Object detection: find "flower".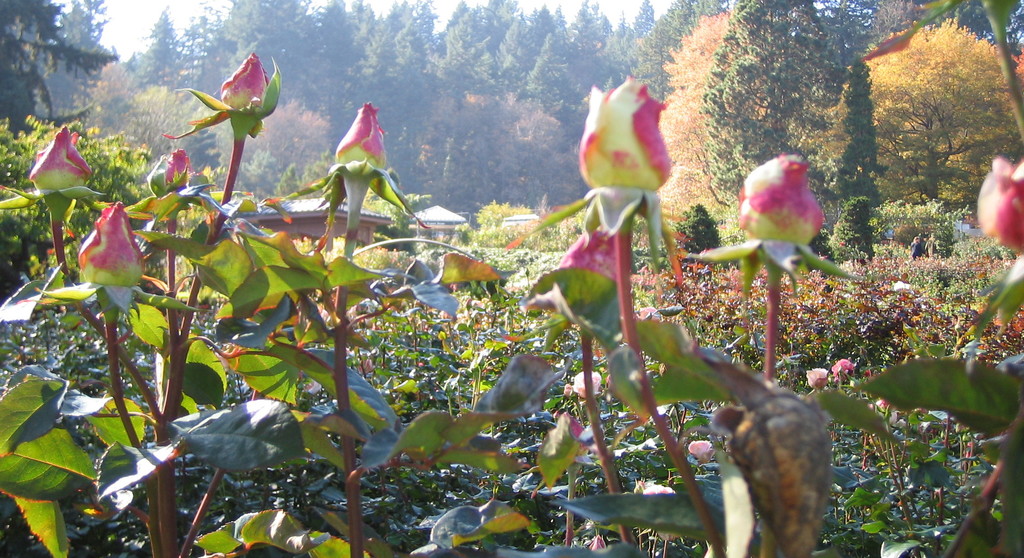
Rect(579, 74, 673, 193).
